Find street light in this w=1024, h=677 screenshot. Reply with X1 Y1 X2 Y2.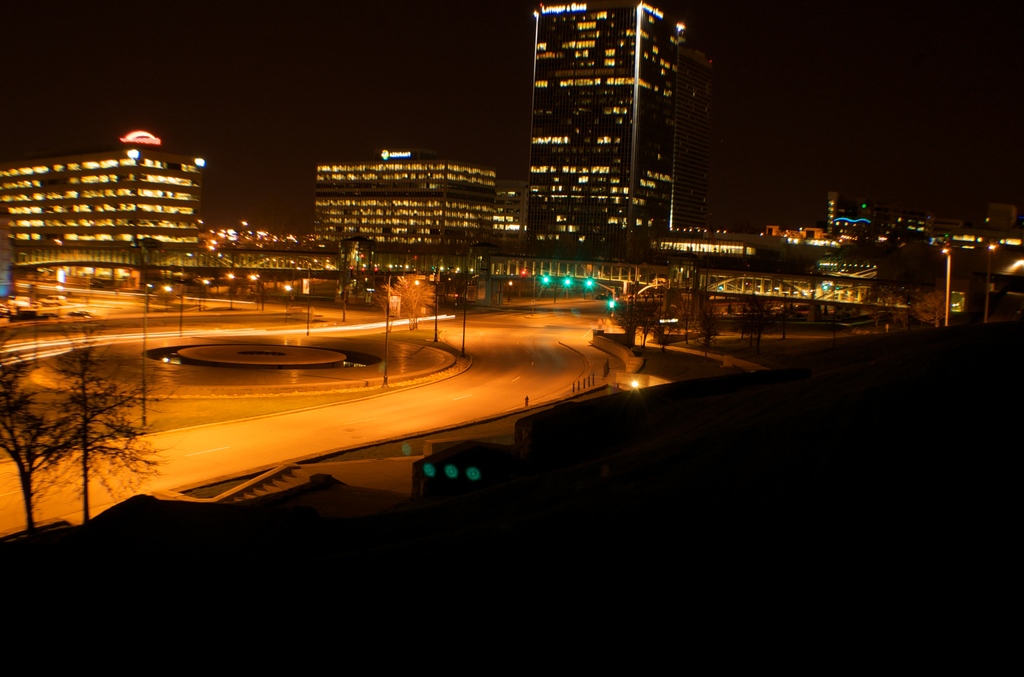
223 272 231 304.
